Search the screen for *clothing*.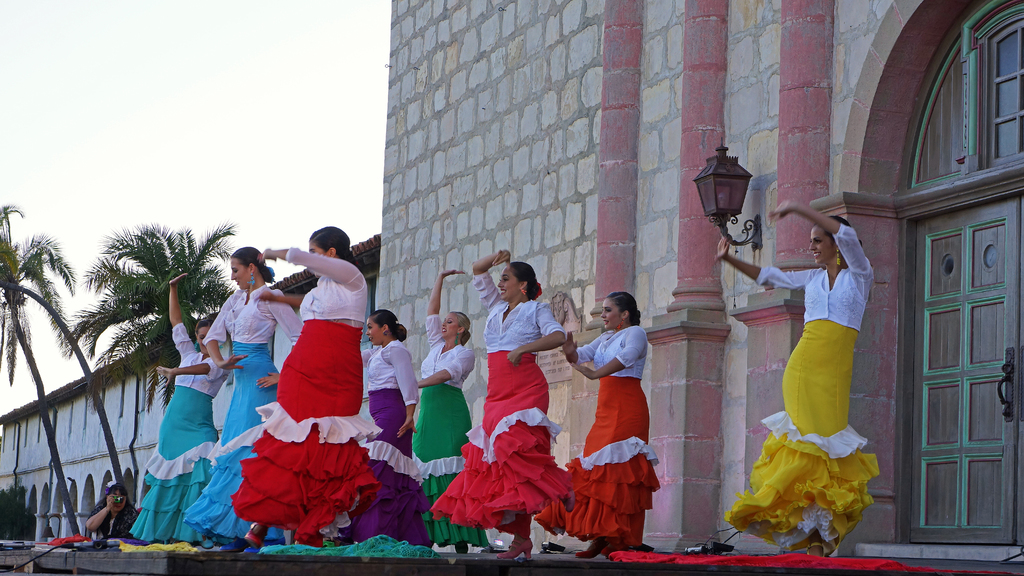
Found at box=[260, 532, 433, 560].
